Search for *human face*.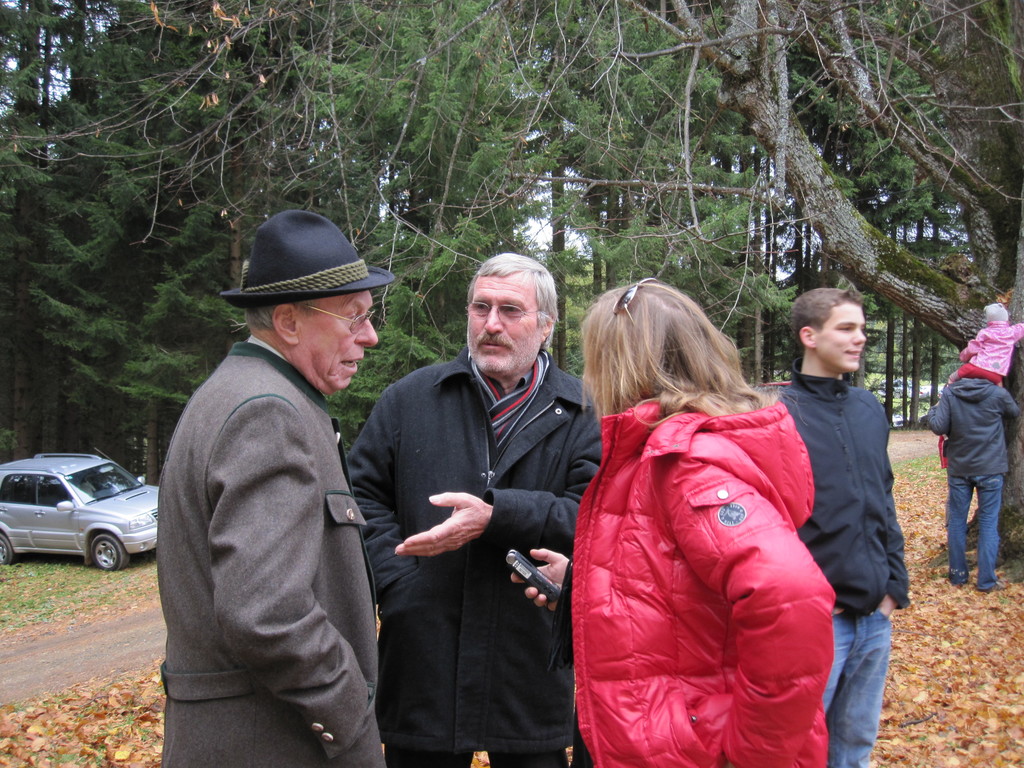
Found at bbox=[463, 268, 540, 378].
